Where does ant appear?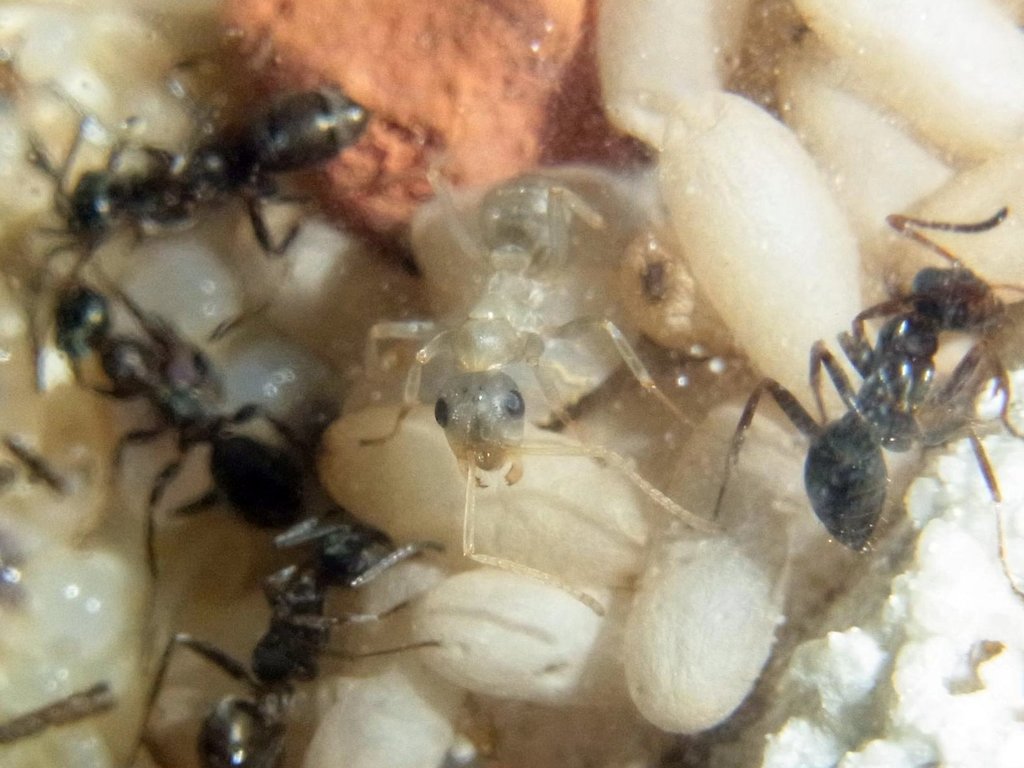
Appears at l=17, t=238, r=334, b=569.
